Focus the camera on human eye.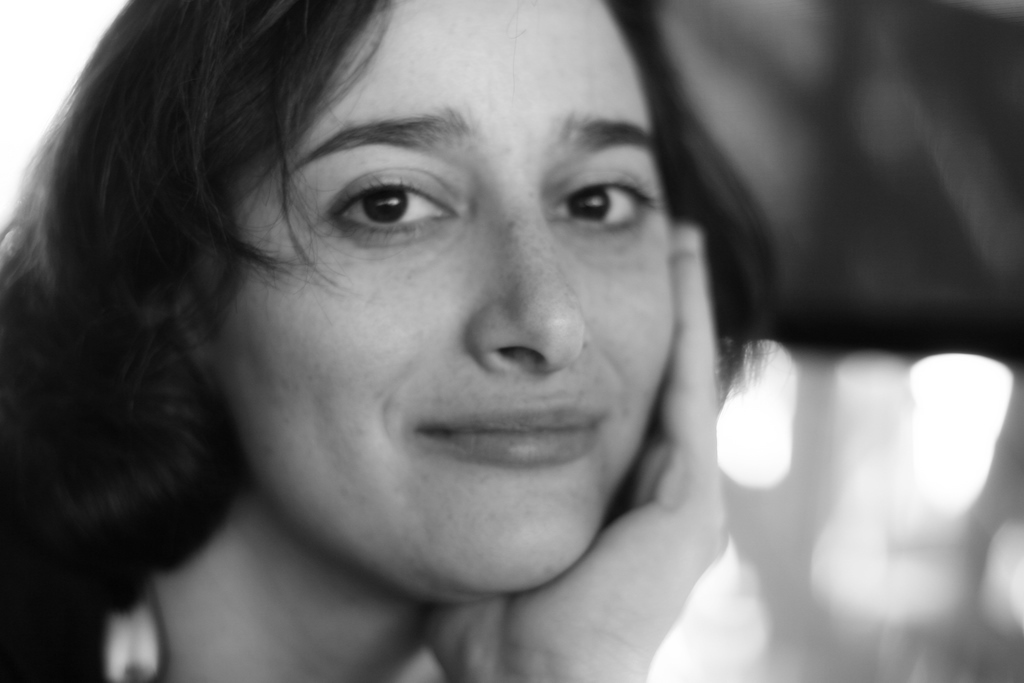
Focus region: (x1=543, y1=162, x2=665, y2=247).
